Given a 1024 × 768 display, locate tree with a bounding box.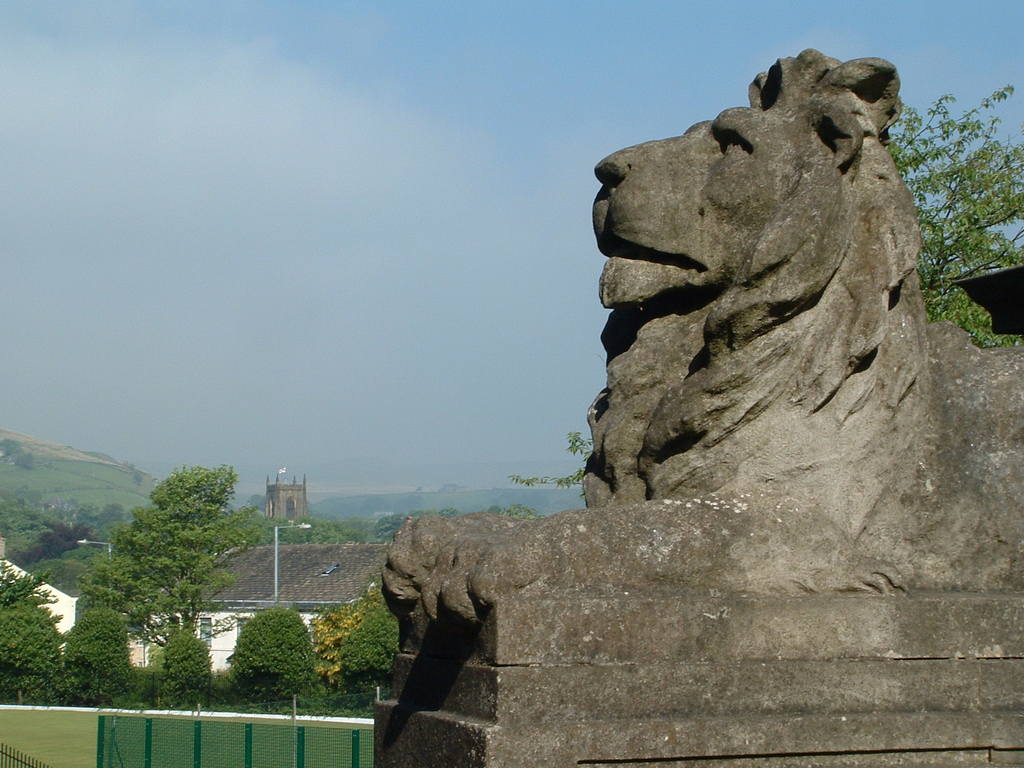
Located: Rect(140, 631, 211, 716).
